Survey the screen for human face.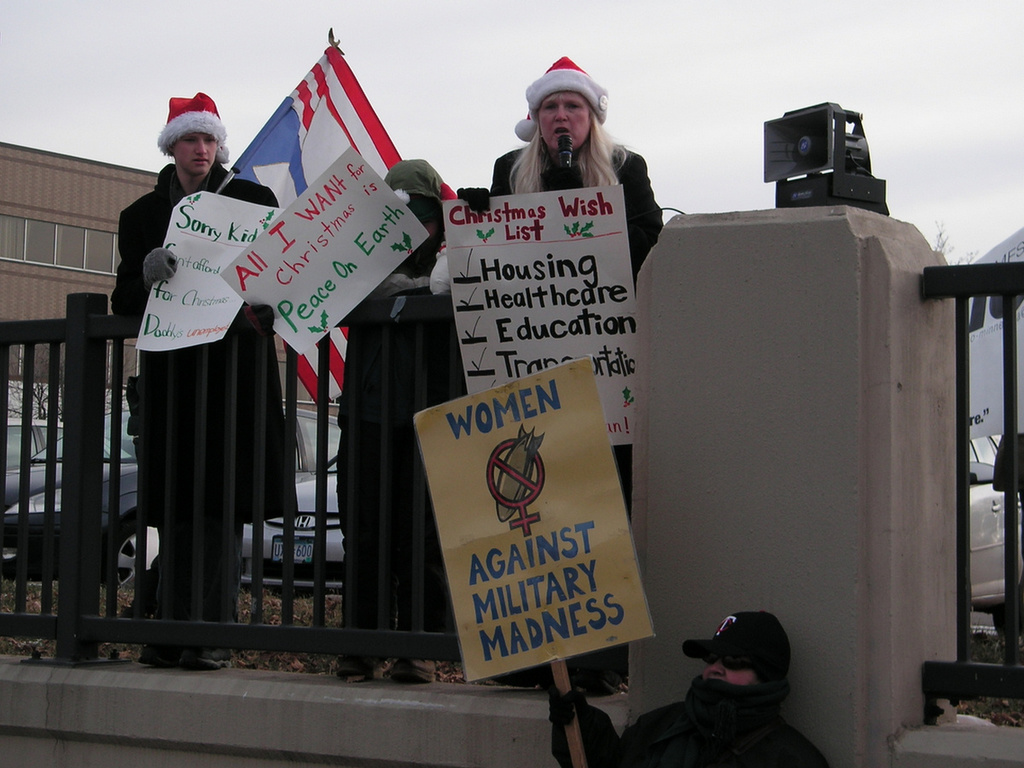
Survey found: locate(537, 91, 592, 150).
